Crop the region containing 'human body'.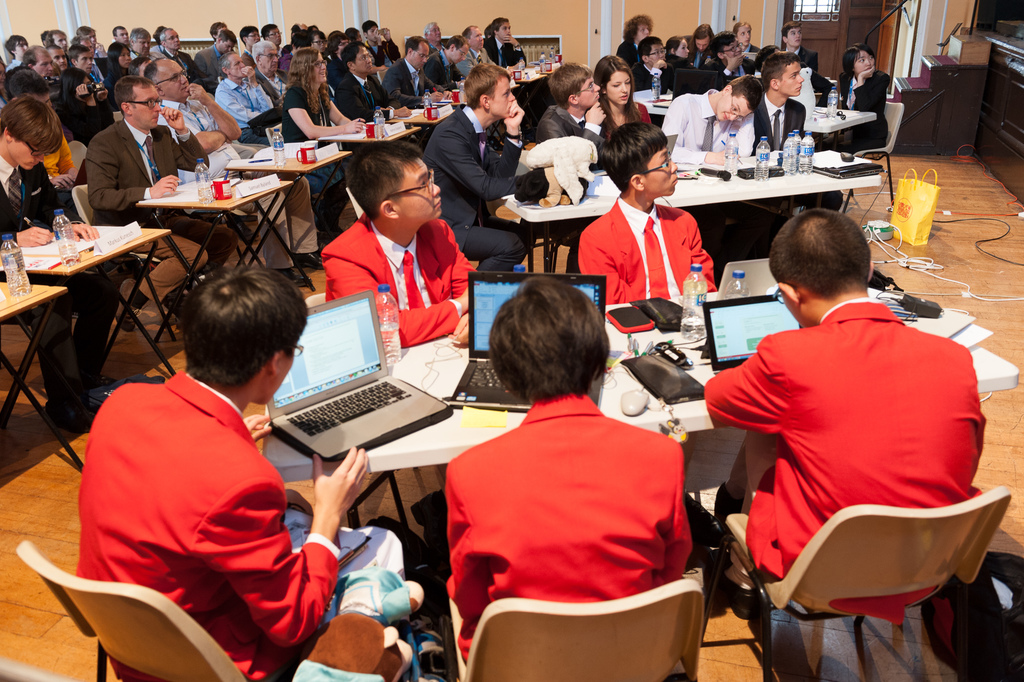
Crop region: [x1=753, y1=49, x2=817, y2=169].
